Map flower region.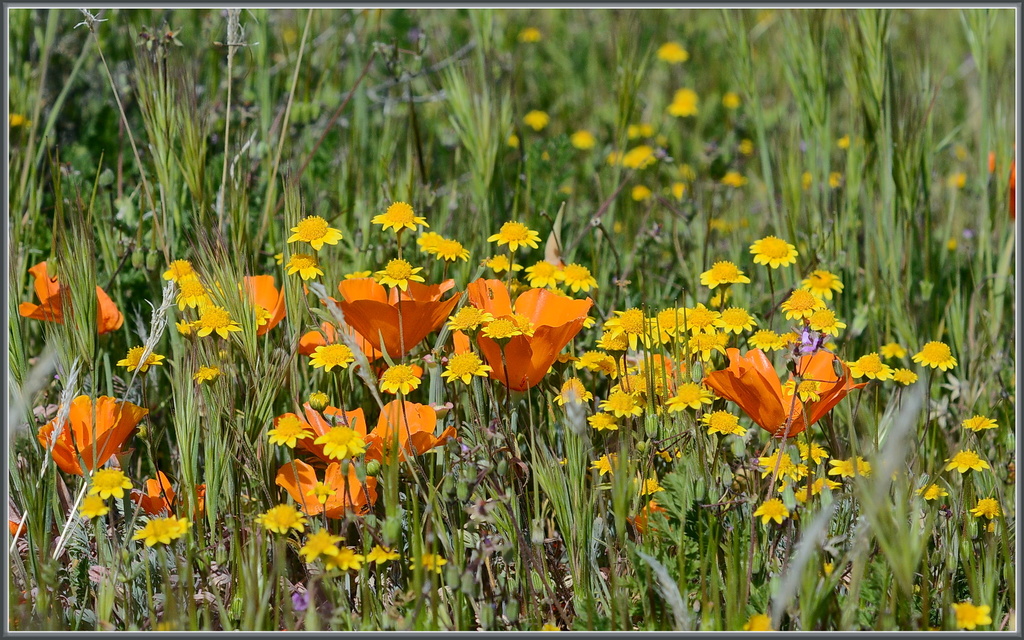
Mapped to 131 515 186 551.
